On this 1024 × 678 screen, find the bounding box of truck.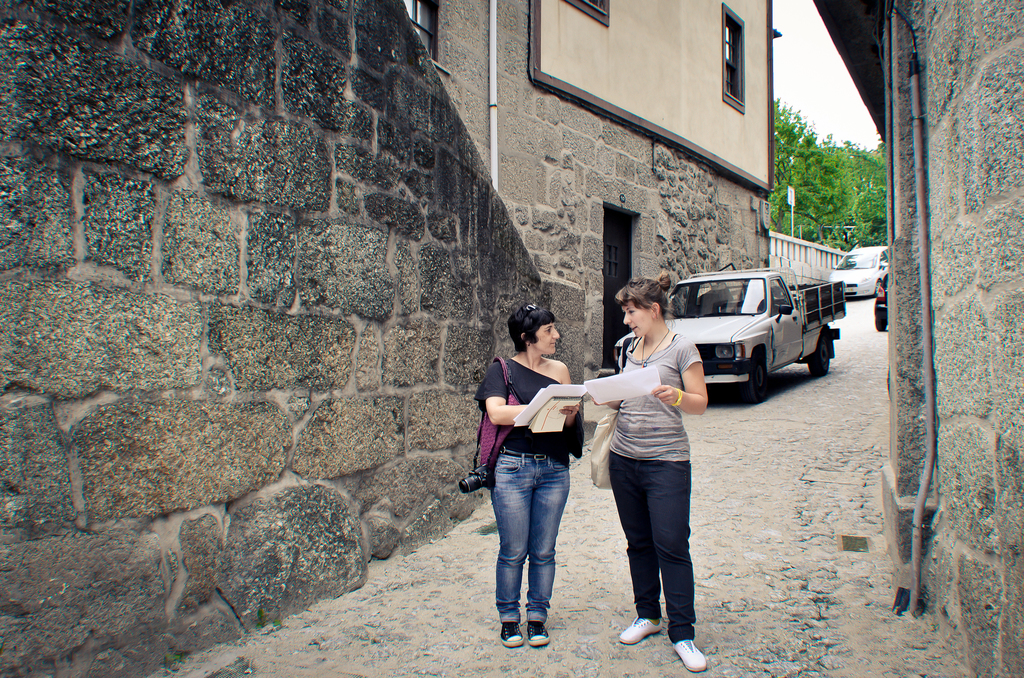
Bounding box: <box>661,269,860,407</box>.
